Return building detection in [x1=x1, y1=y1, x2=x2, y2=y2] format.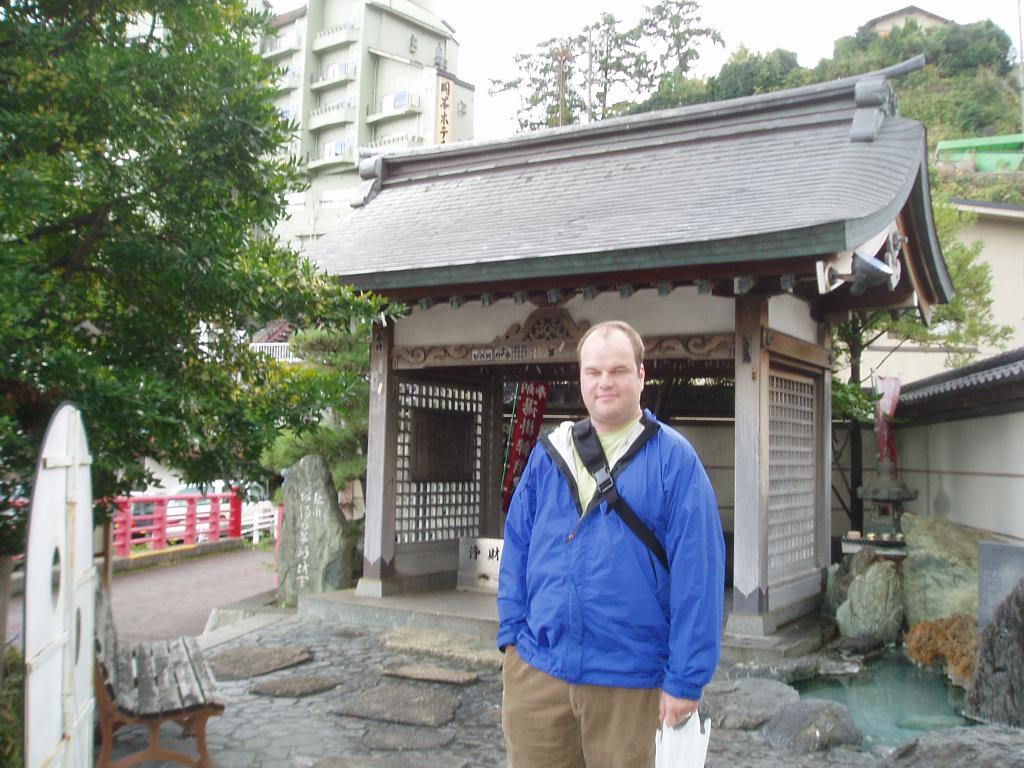
[x1=247, y1=0, x2=474, y2=166].
